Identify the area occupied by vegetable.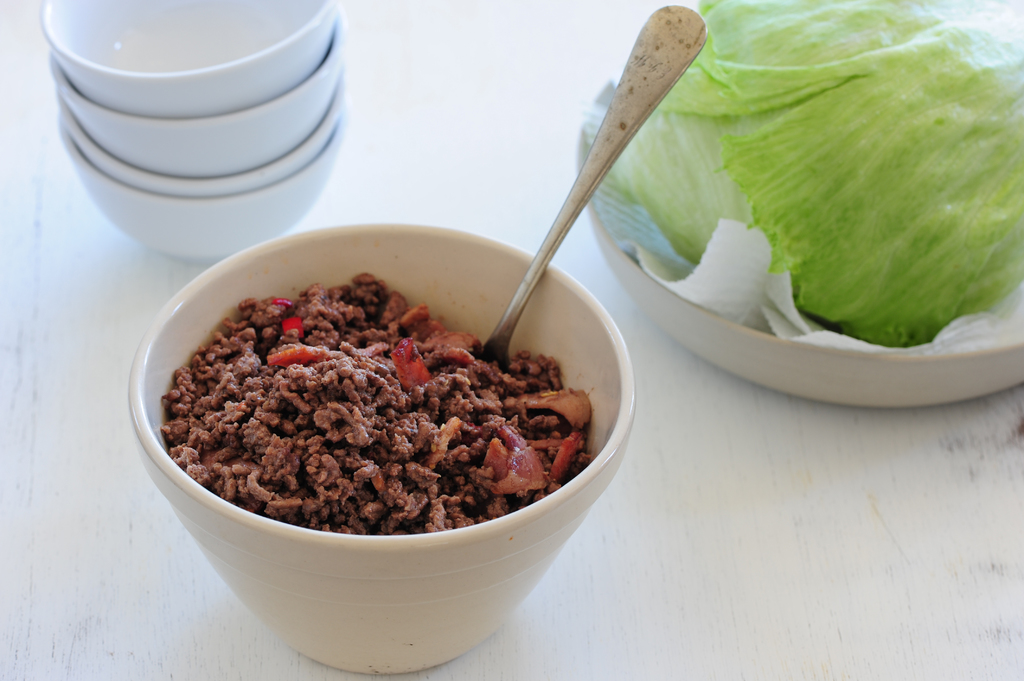
Area: x1=271 y1=300 x2=294 y2=307.
